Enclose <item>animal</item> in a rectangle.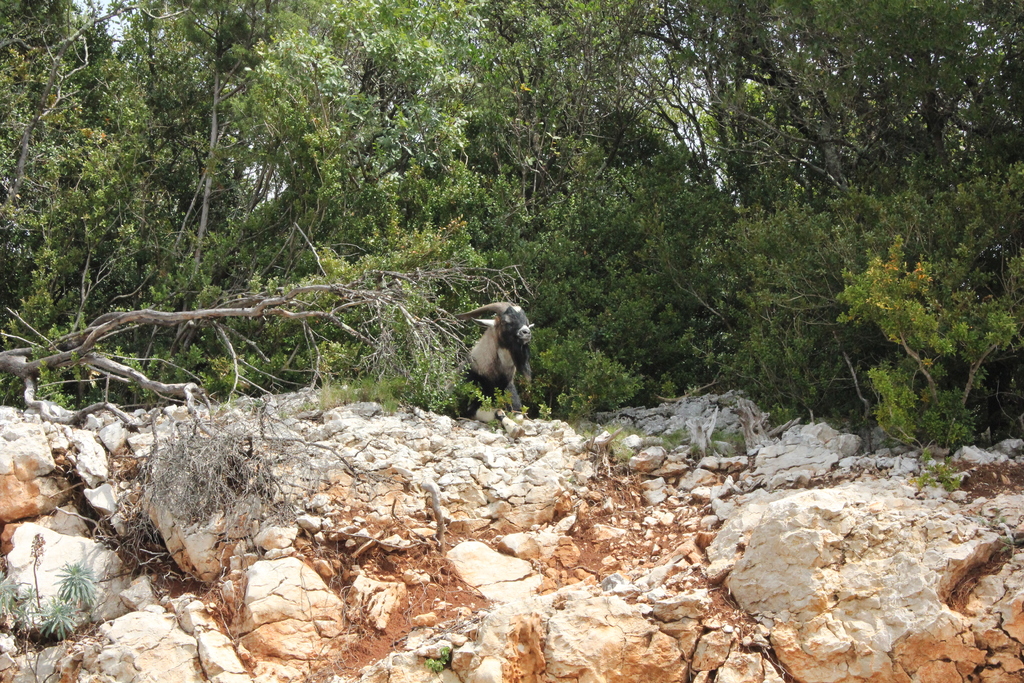
(458, 300, 536, 413).
